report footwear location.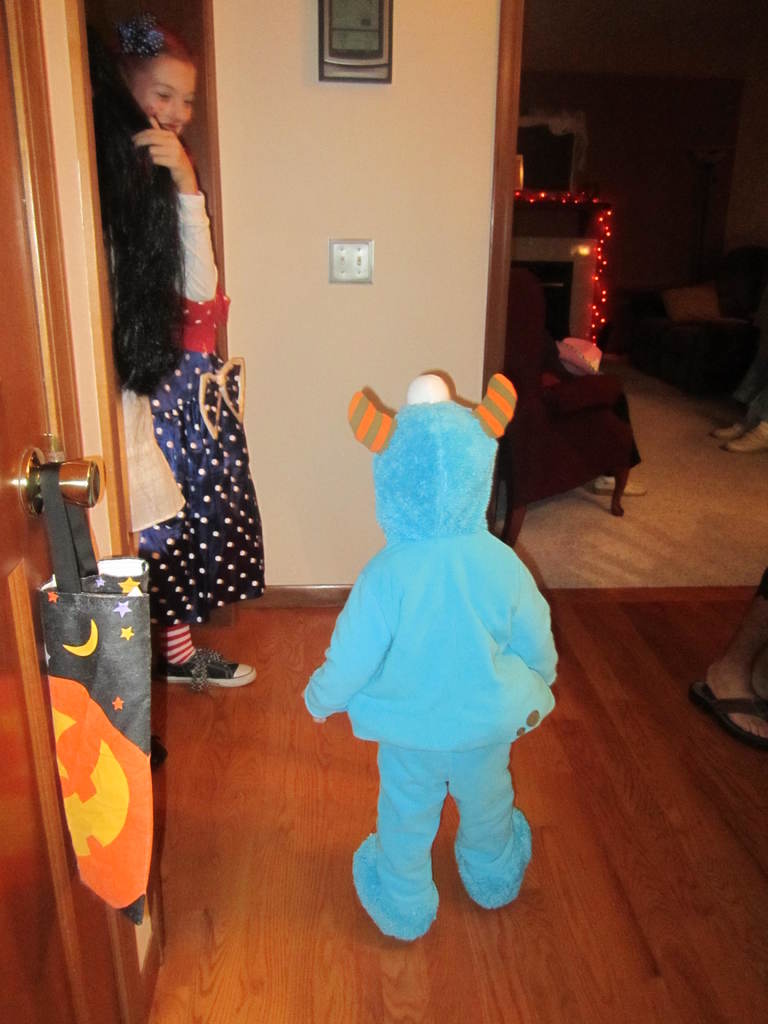
Report: {"x1": 594, "y1": 477, "x2": 650, "y2": 498}.
